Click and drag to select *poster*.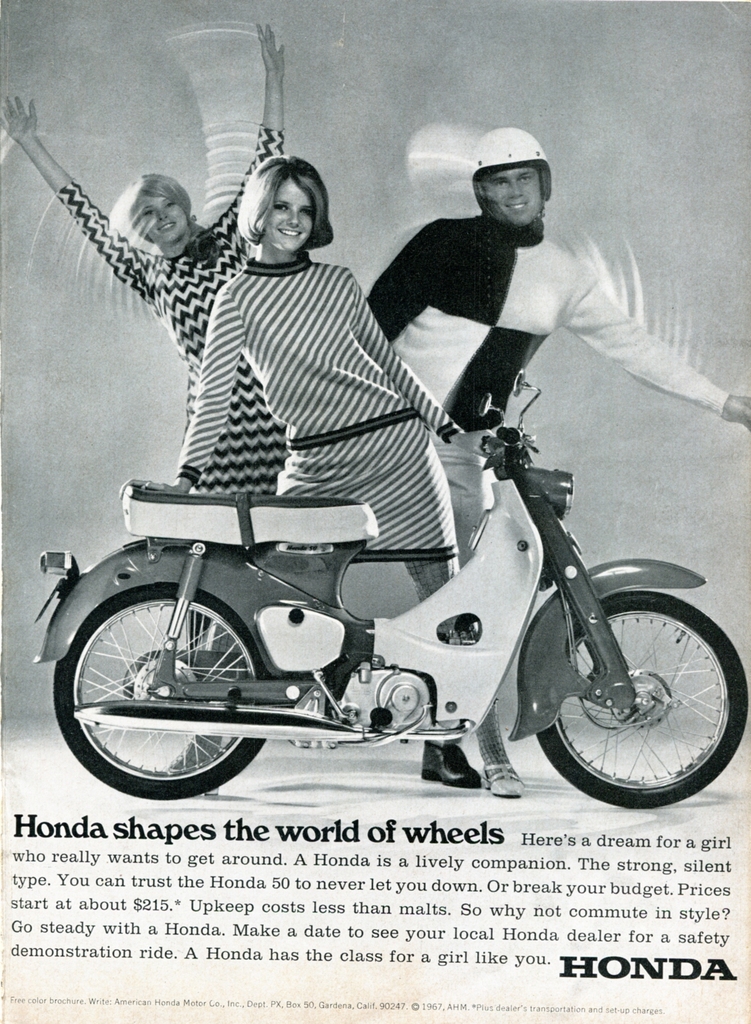
Selection: locate(0, 0, 750, 1023).
